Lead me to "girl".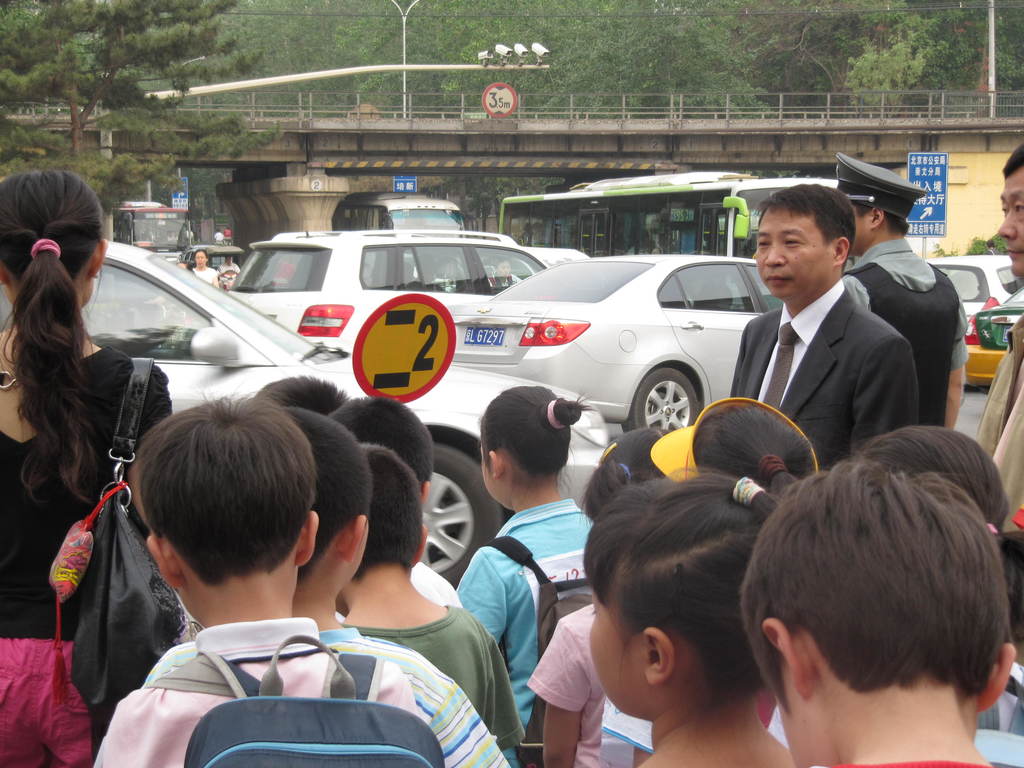
Lead to [524,425,671,767].
